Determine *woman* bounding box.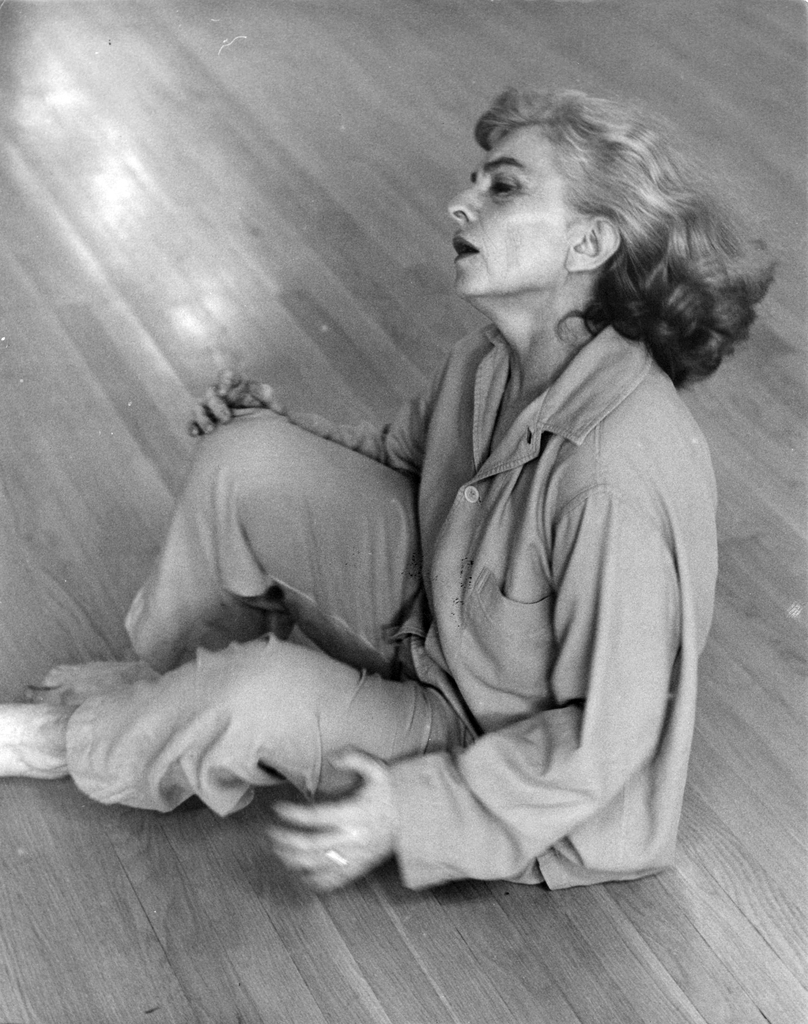
Determined: 54/62/807/876.
